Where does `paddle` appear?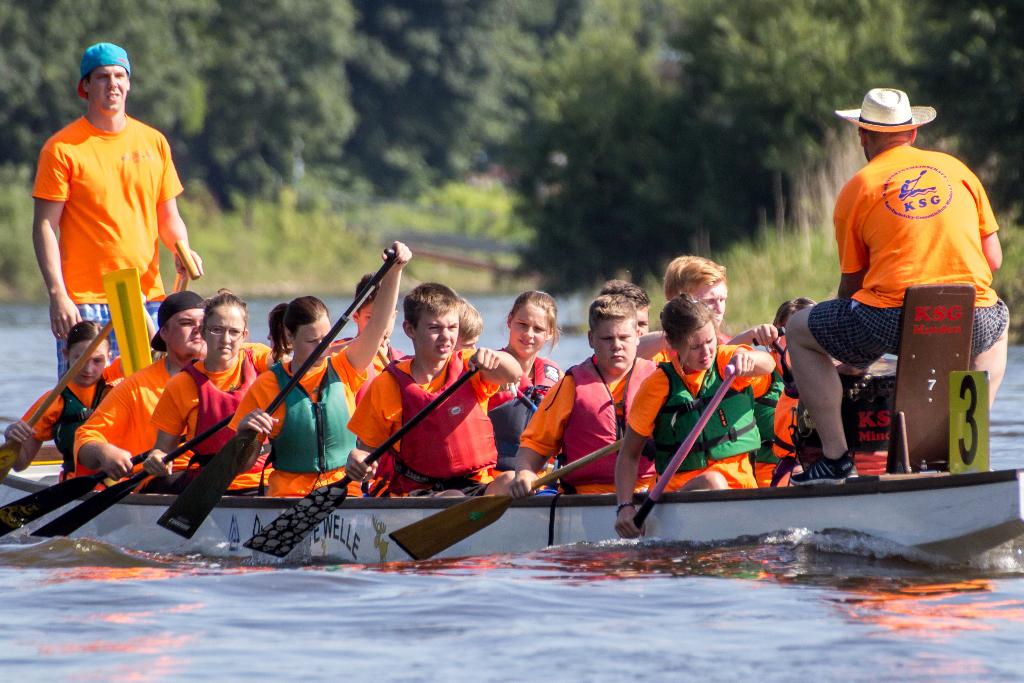
Appears at 0 406 172 543.
